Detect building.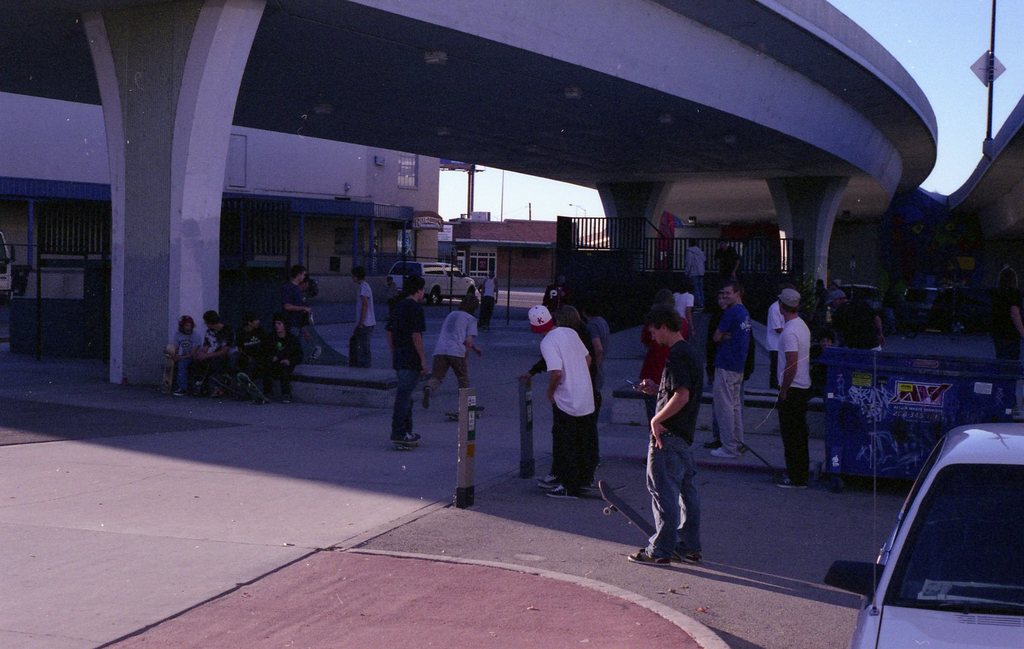
Detected at [x1=2, y1=92, x2=415, y2=355].
